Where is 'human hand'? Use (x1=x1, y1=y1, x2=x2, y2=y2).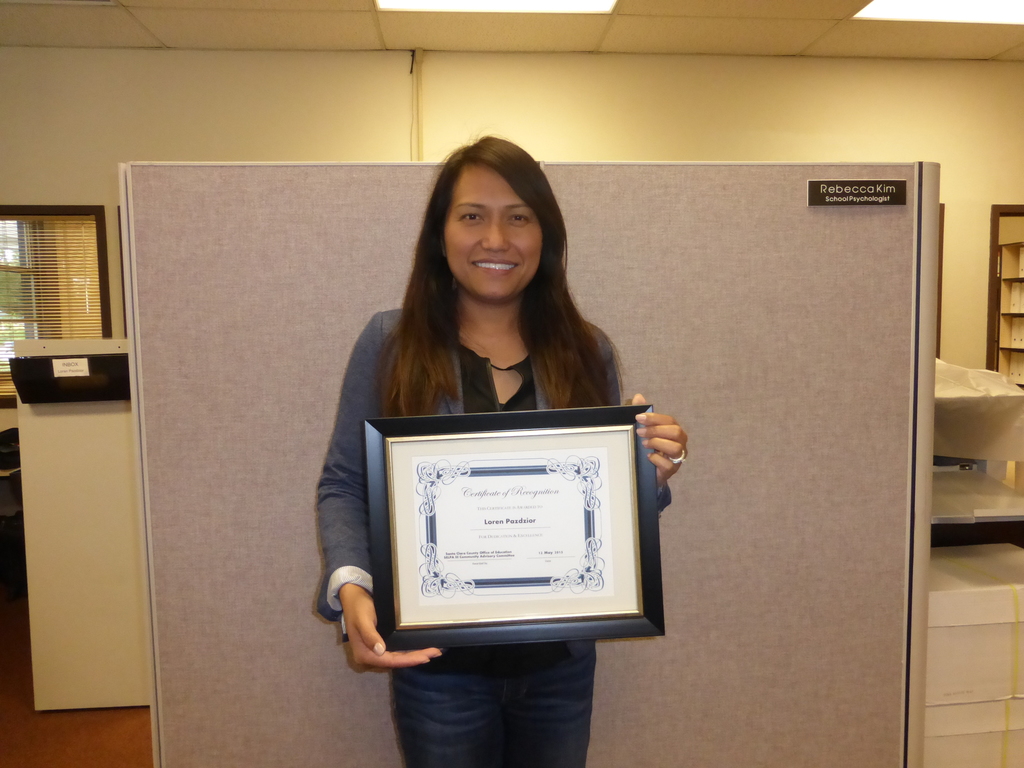
(x1=343, y1=594, x2=444, y2=669).
